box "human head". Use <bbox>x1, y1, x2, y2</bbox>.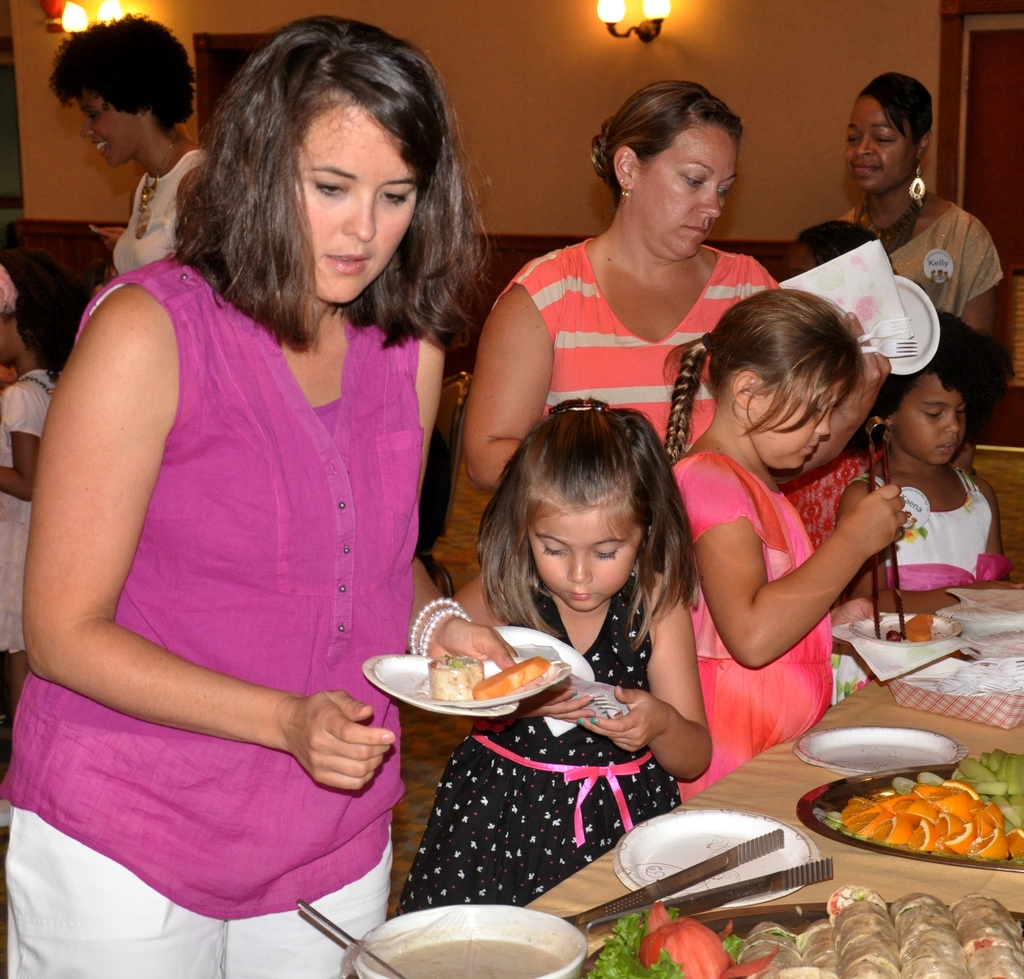
<bbox>869, 302, 1003, 469</bbox>.
